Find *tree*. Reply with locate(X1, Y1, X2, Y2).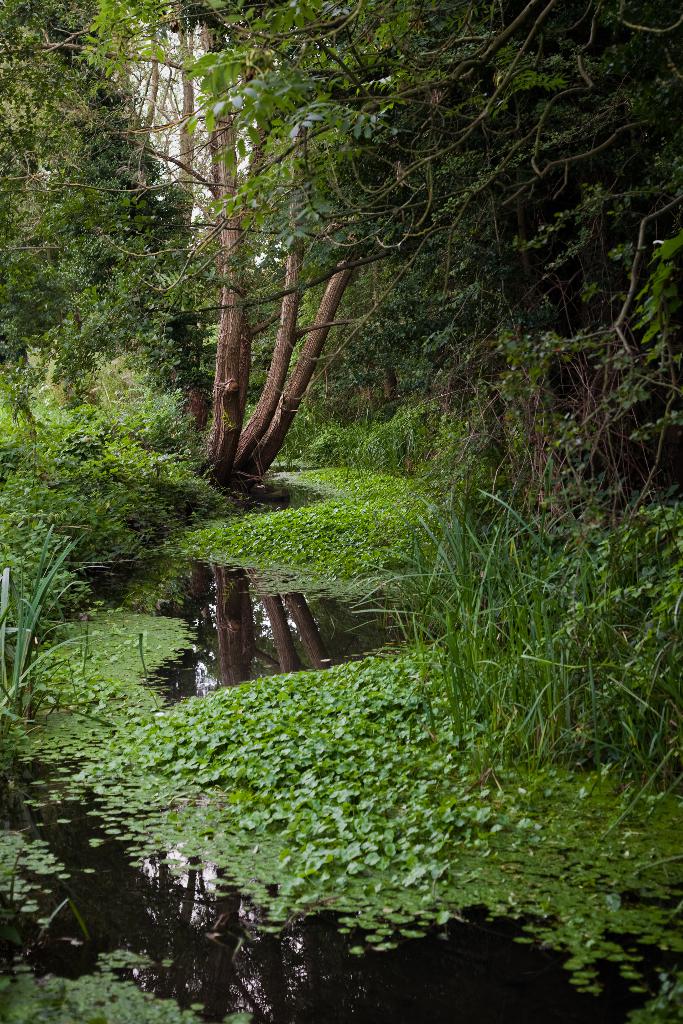
locate(272, 0, 682, 778).
